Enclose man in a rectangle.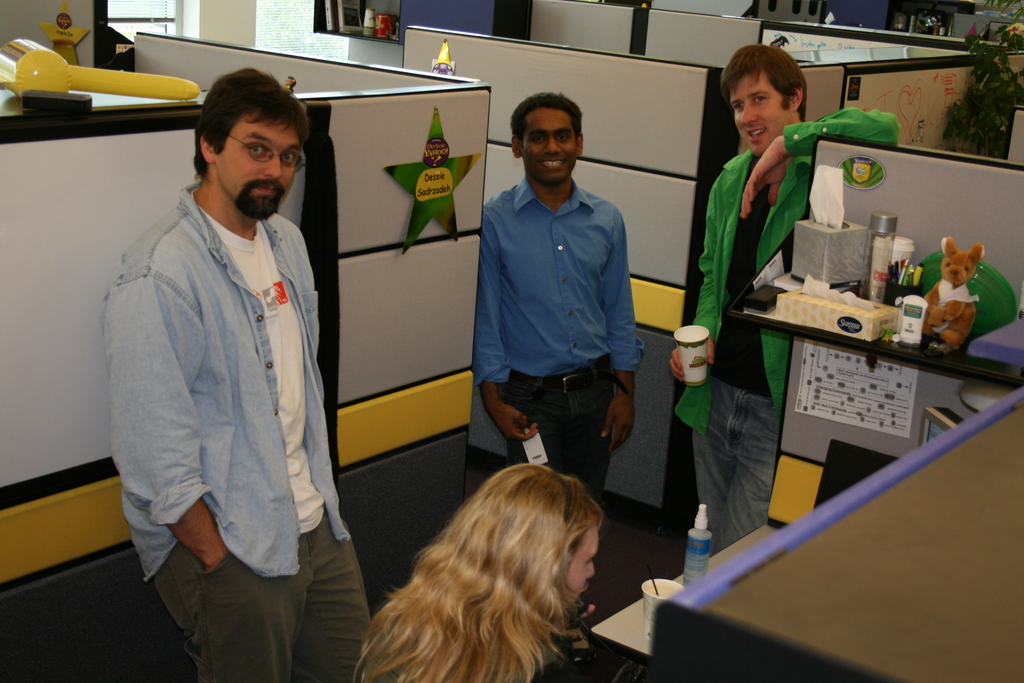
region(101, 65, 376, 682).
